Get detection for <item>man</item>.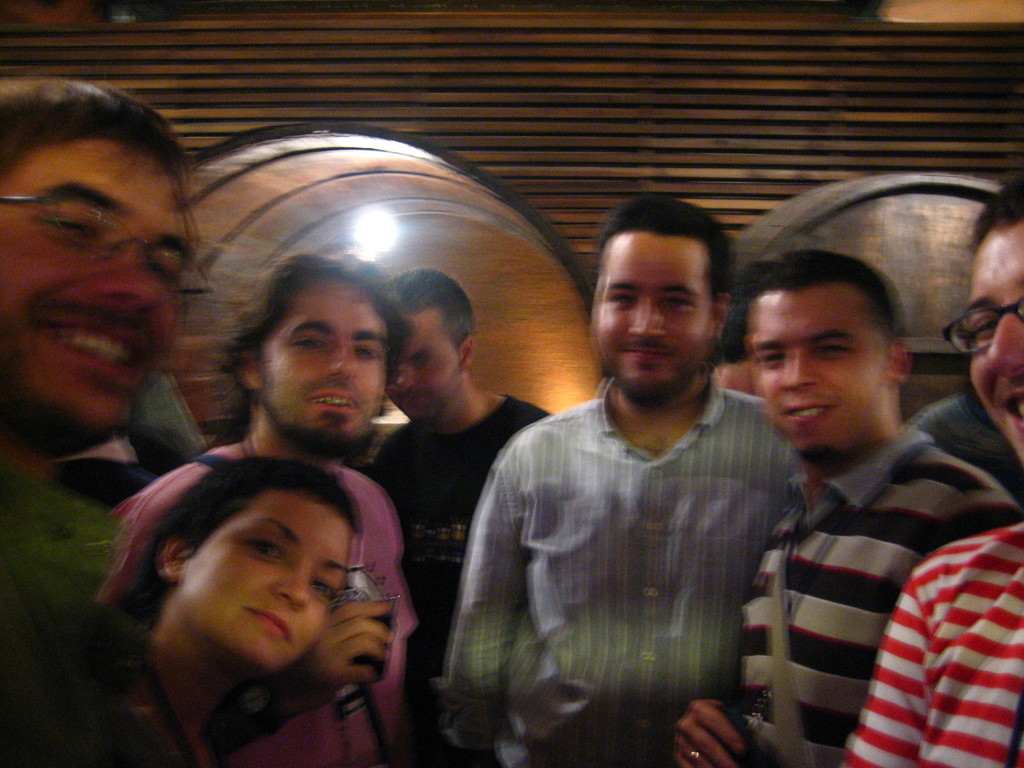
Detection: 845/175/1023/766.
